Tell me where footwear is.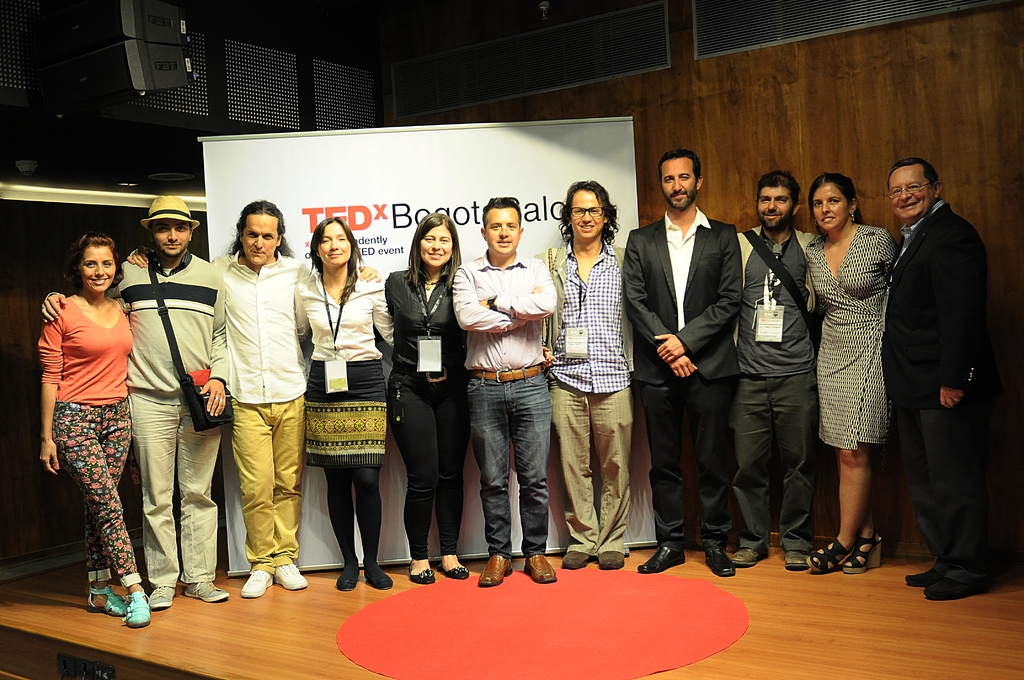
footwear is at (148,584,177,608).
